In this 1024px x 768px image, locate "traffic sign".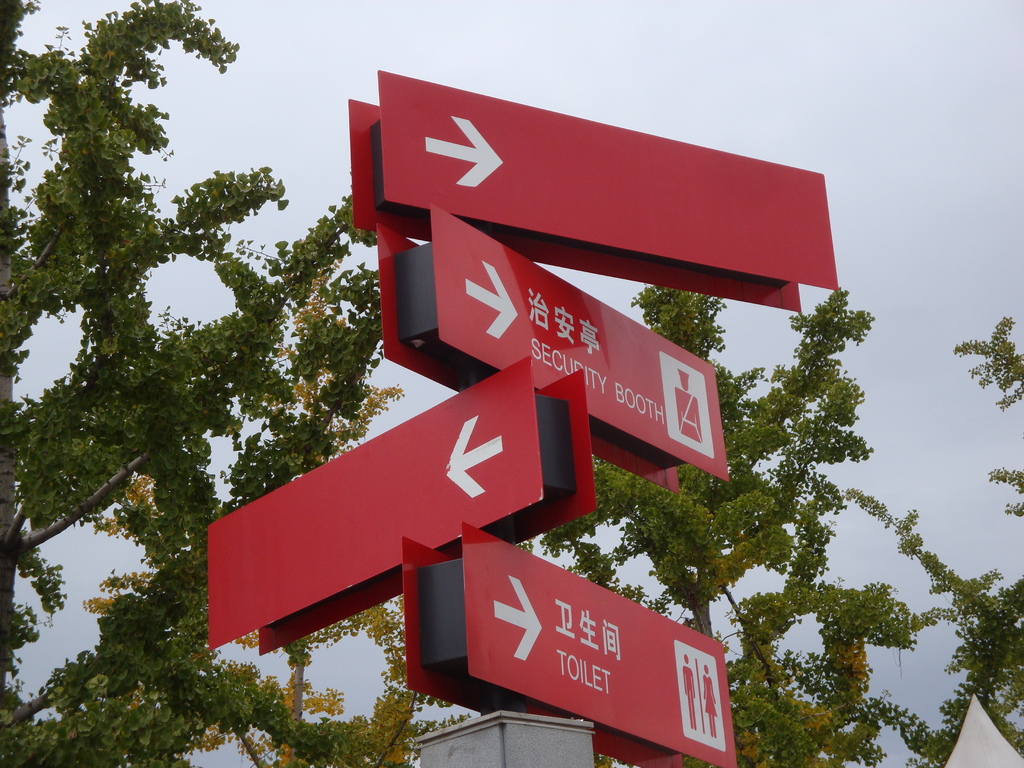
Bounding box: Rect(346, 70, 837, 311).
